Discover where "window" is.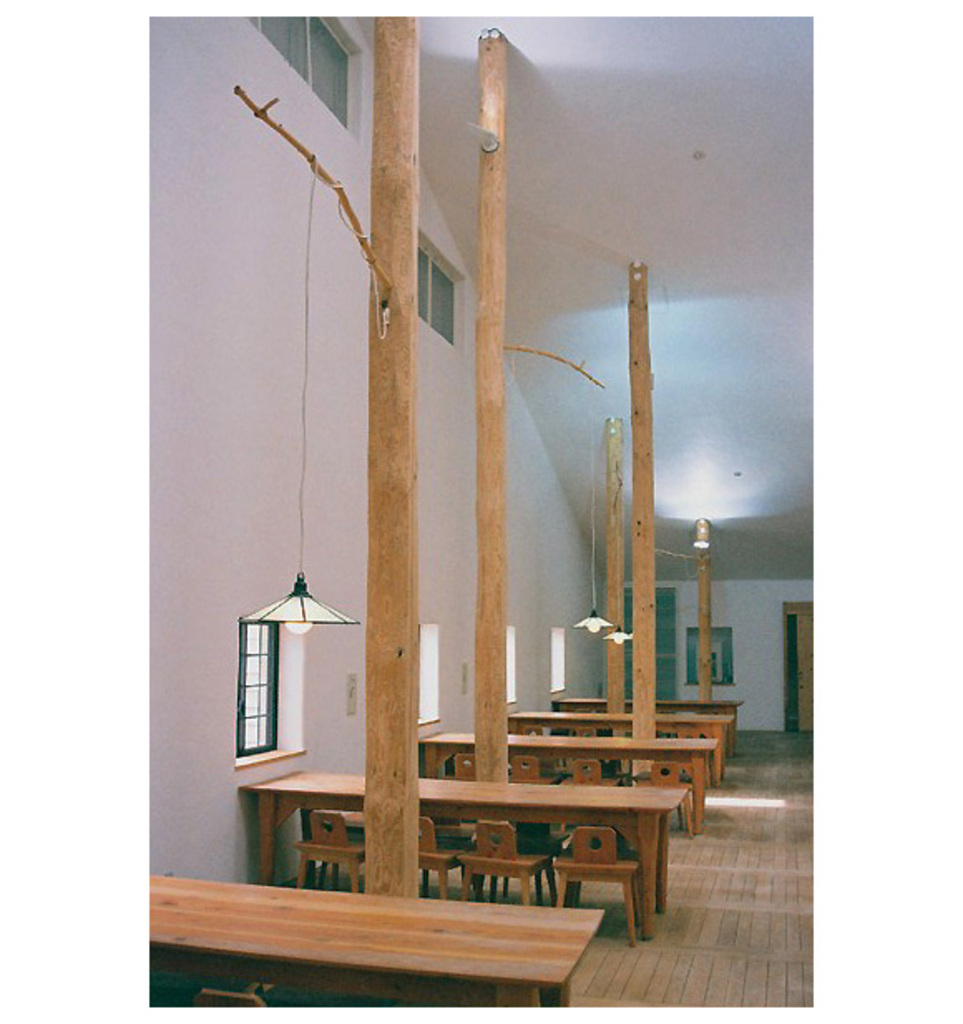
Discovered at [left=249, top=8, right=369, bottom=136].
